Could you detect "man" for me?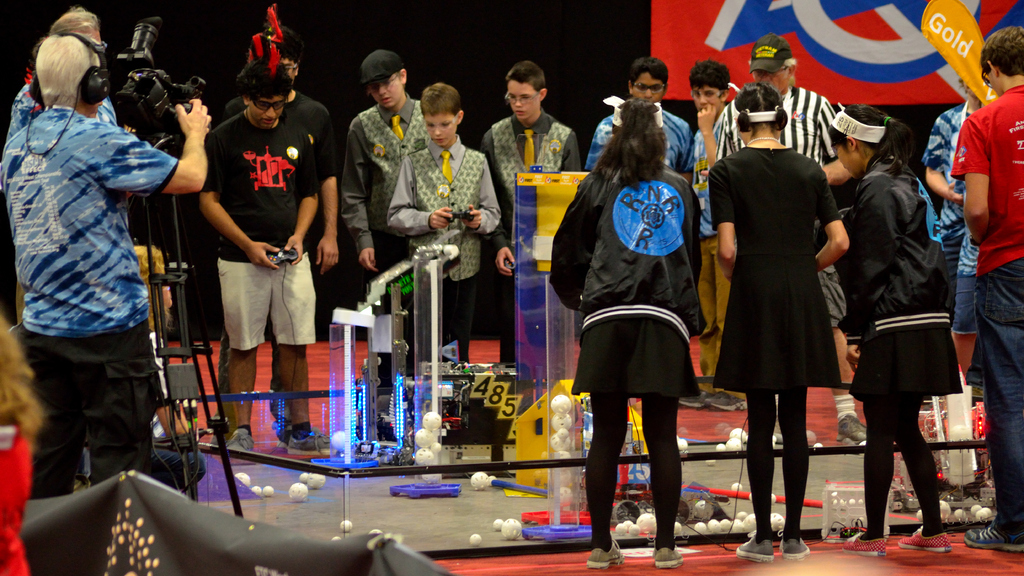
Detection result: locate(5, 0, 120, 152).
